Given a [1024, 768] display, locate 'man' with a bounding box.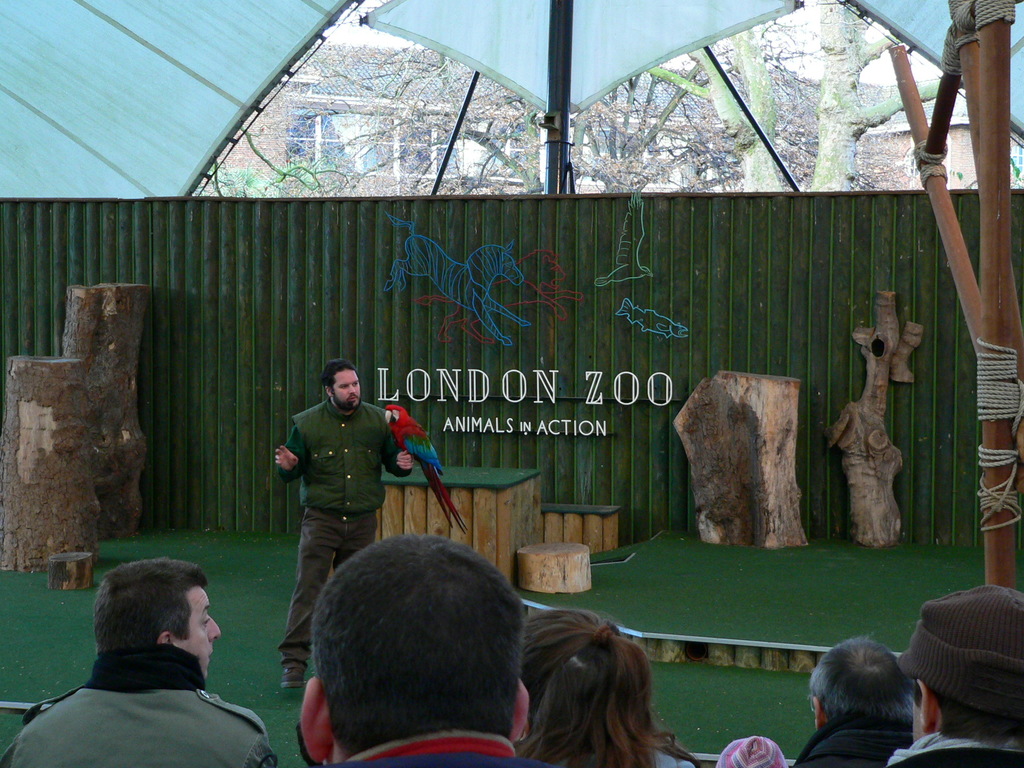
Located: 271, 357, 423, 694.
